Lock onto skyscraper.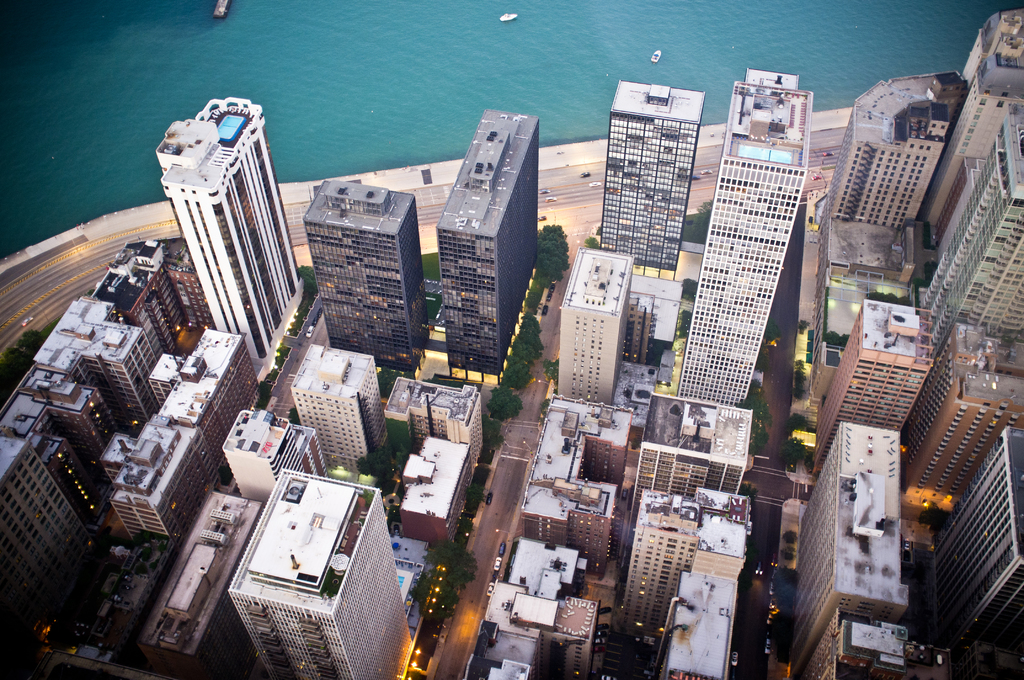
Locked: {"x1": 223, "y1": 407, "x2": 319, "y2": 490}.
